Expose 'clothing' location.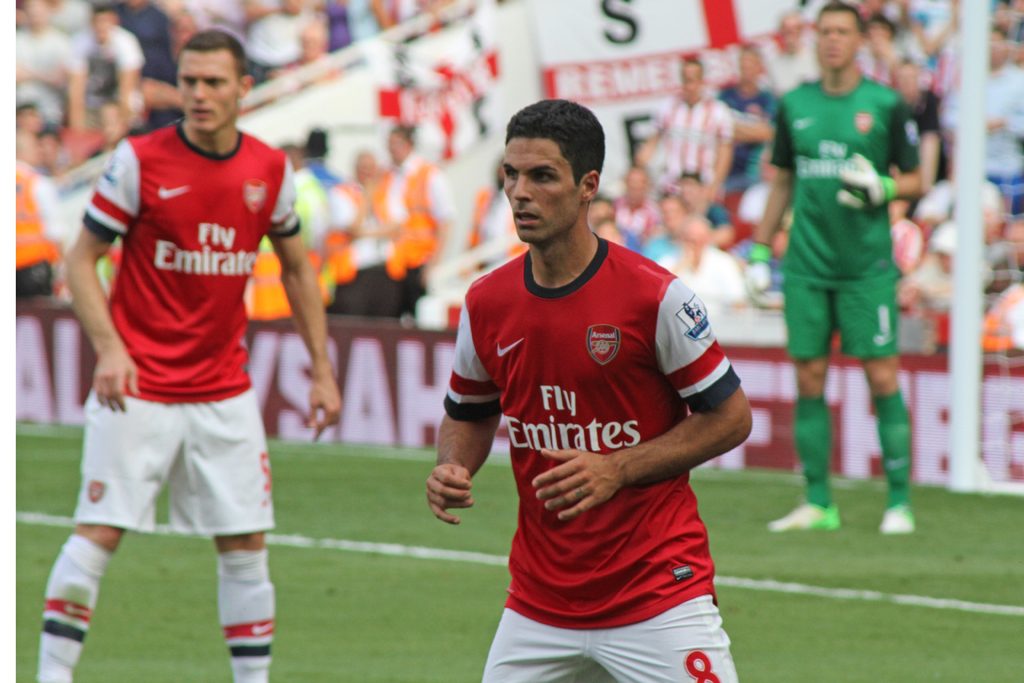
Exposed at crop(435, 240, 773, 682).
